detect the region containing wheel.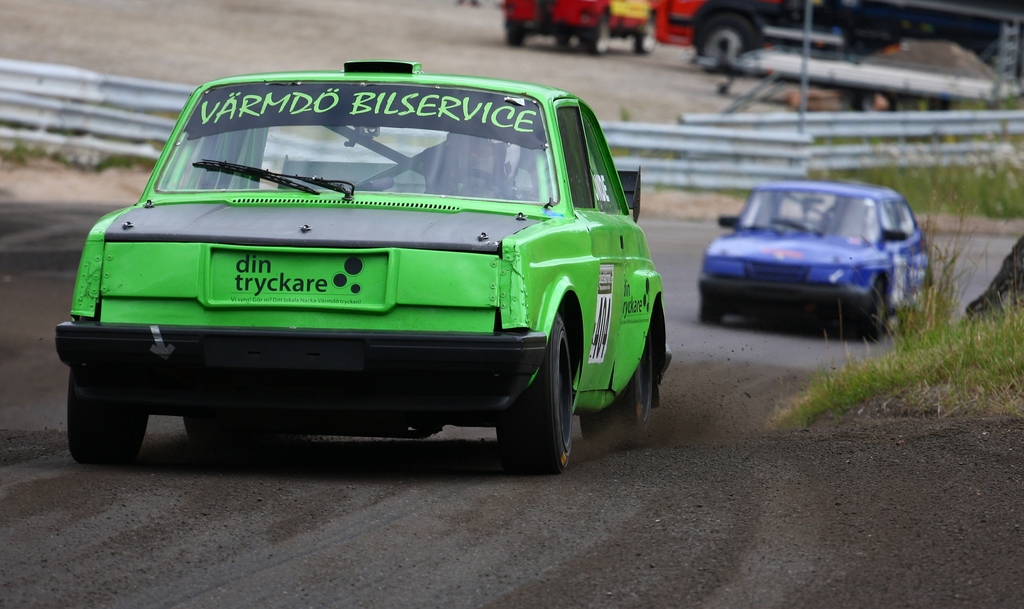
(x1=584, y1=15, x2=614, y2=52).
